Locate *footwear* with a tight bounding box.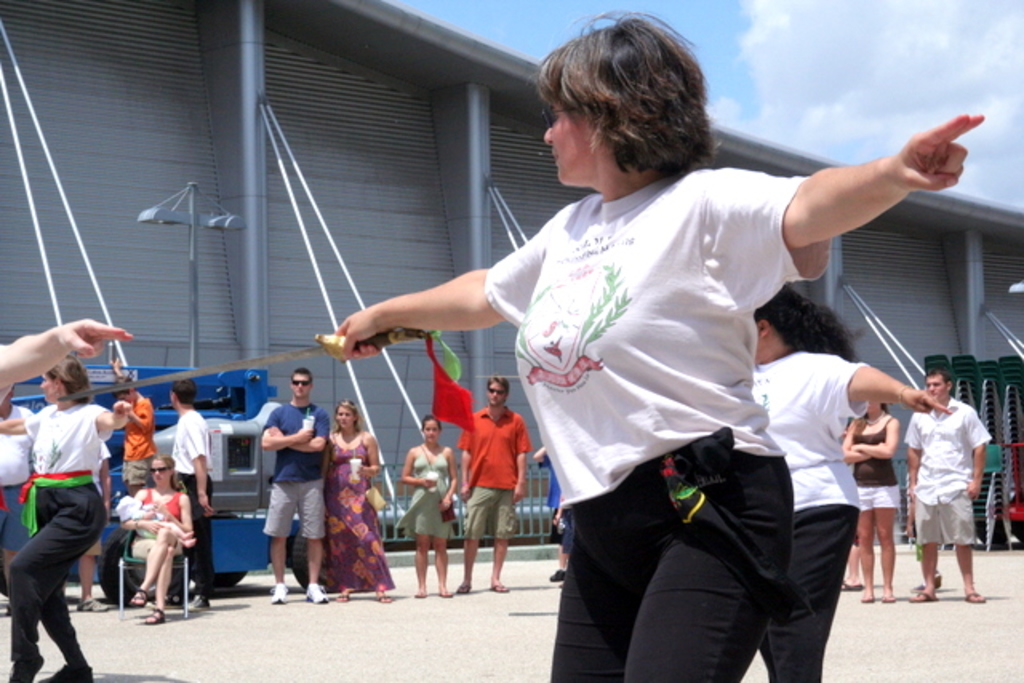
272 582 290 605.
